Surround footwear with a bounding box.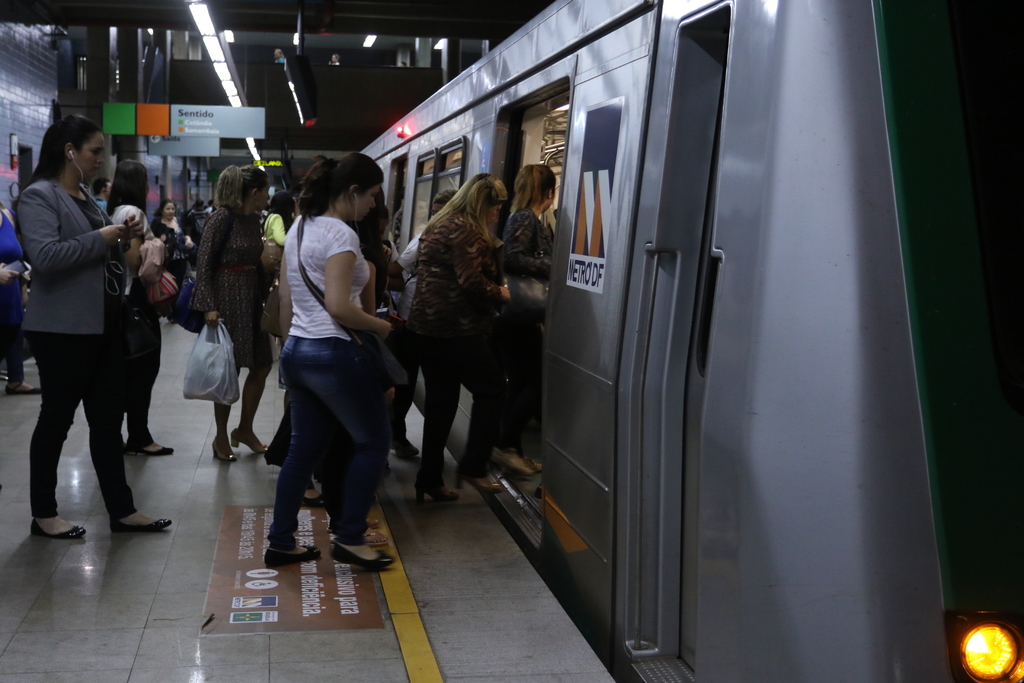
368,513,378,527.
